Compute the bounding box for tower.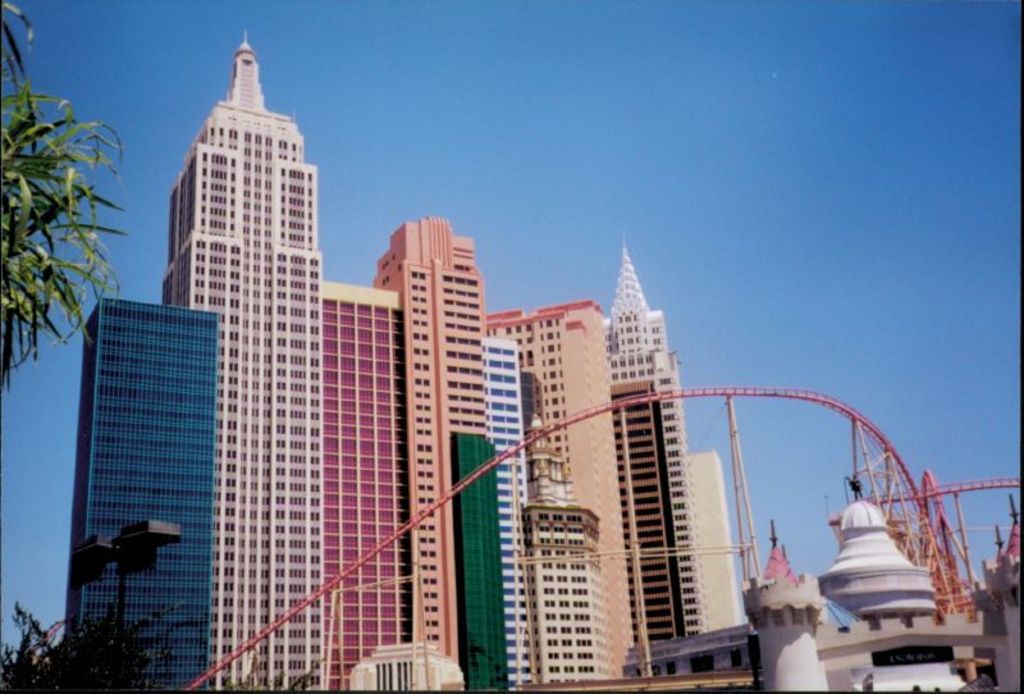
(517, 423, 598, 681).
